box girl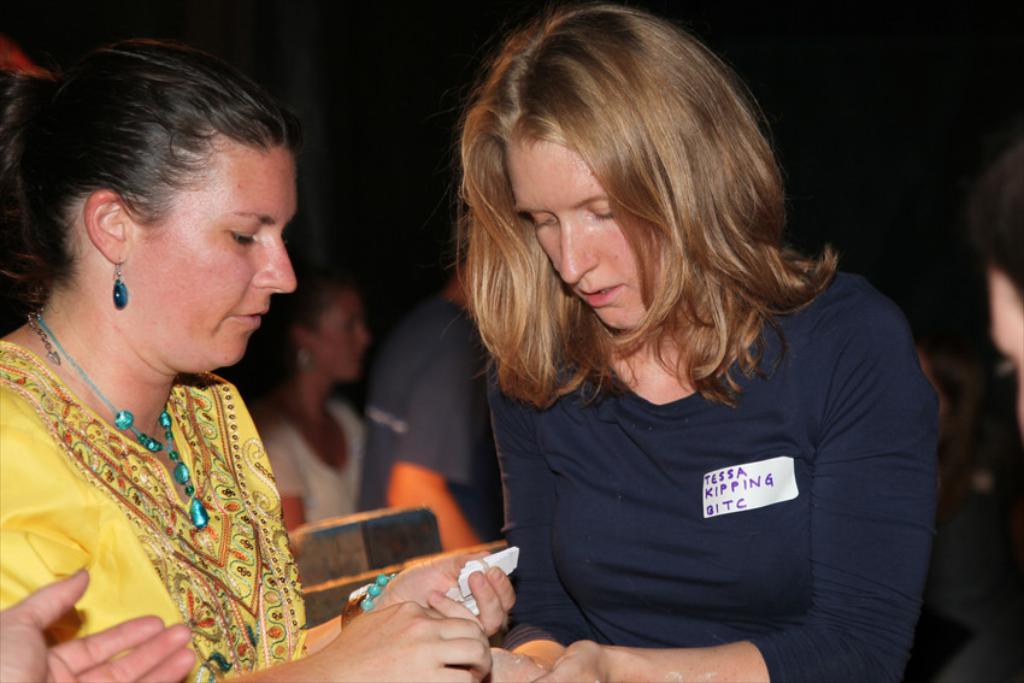
<box>437,0,938,682</box>
